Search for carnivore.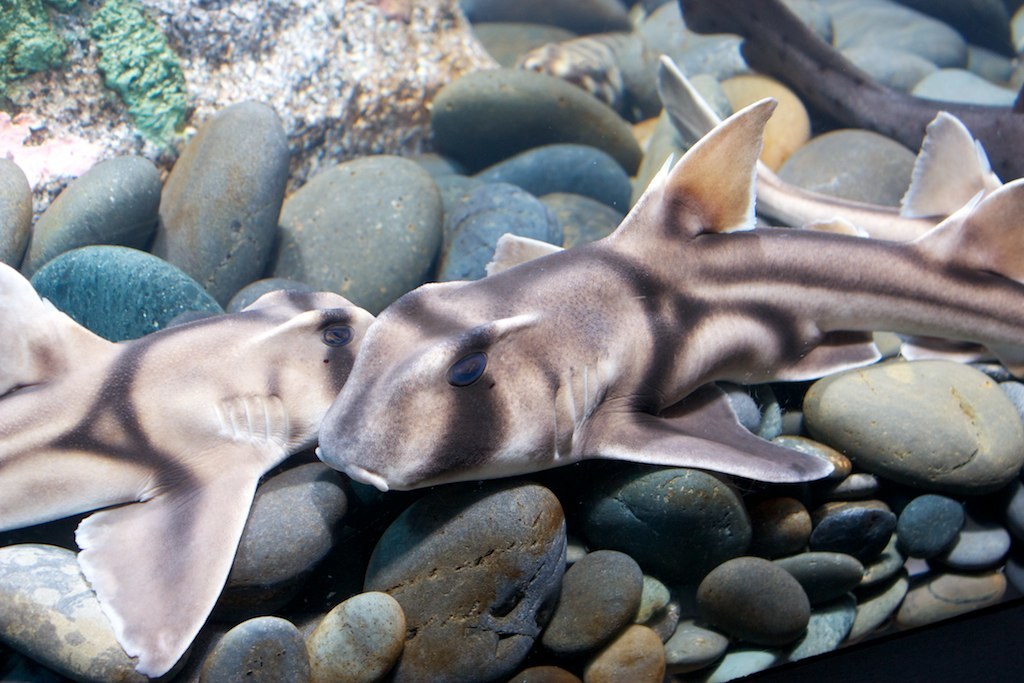
Found at (488, 48, 1023, 278).
